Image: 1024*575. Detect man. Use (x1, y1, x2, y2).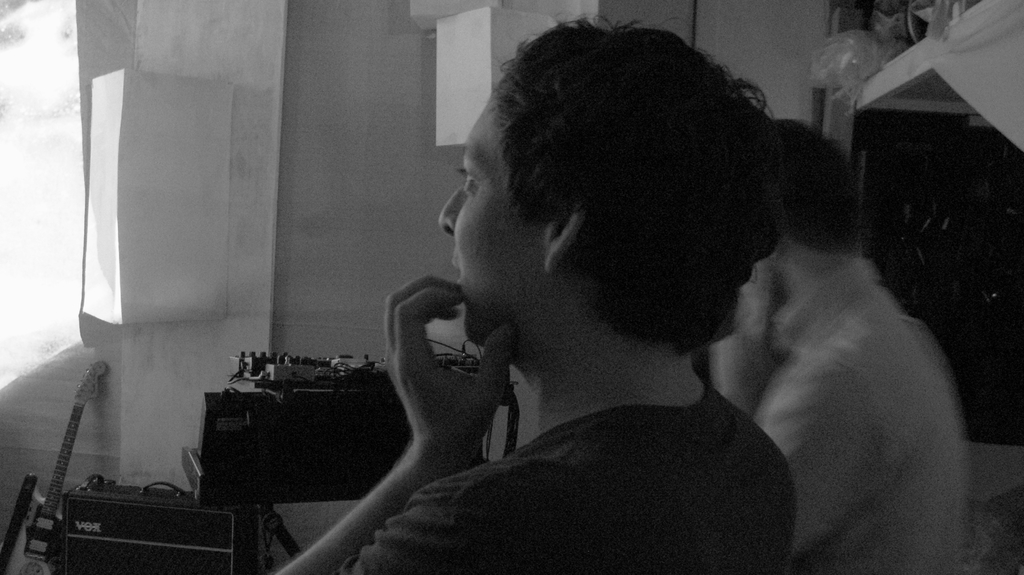
(196, 74, 795, 567).
